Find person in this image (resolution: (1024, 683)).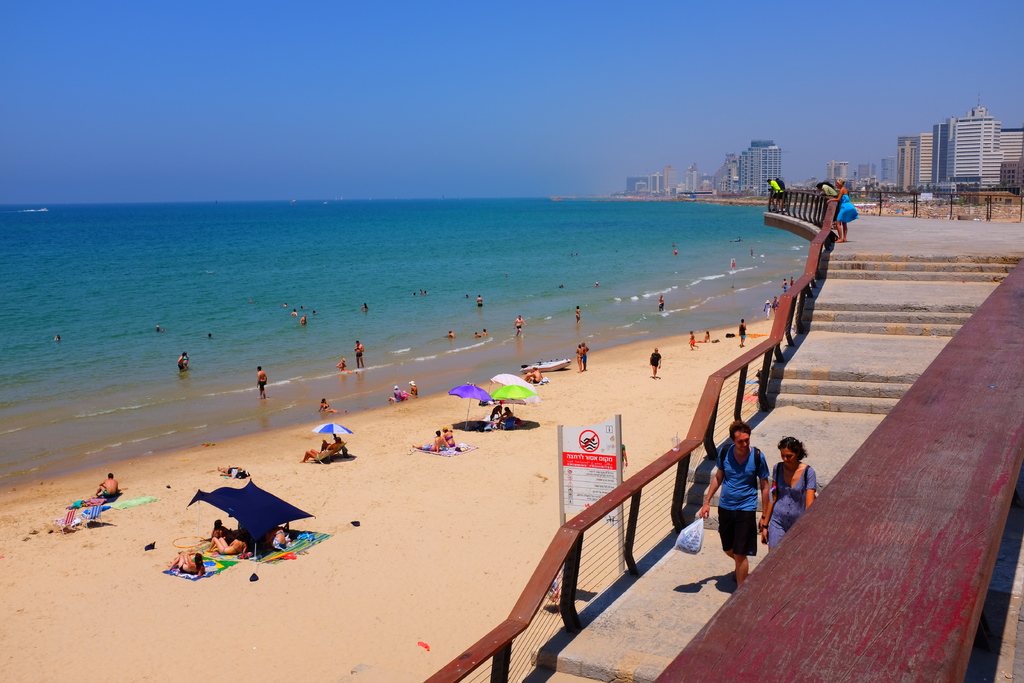
[left=689, top=330, right=698, bottom=350].
